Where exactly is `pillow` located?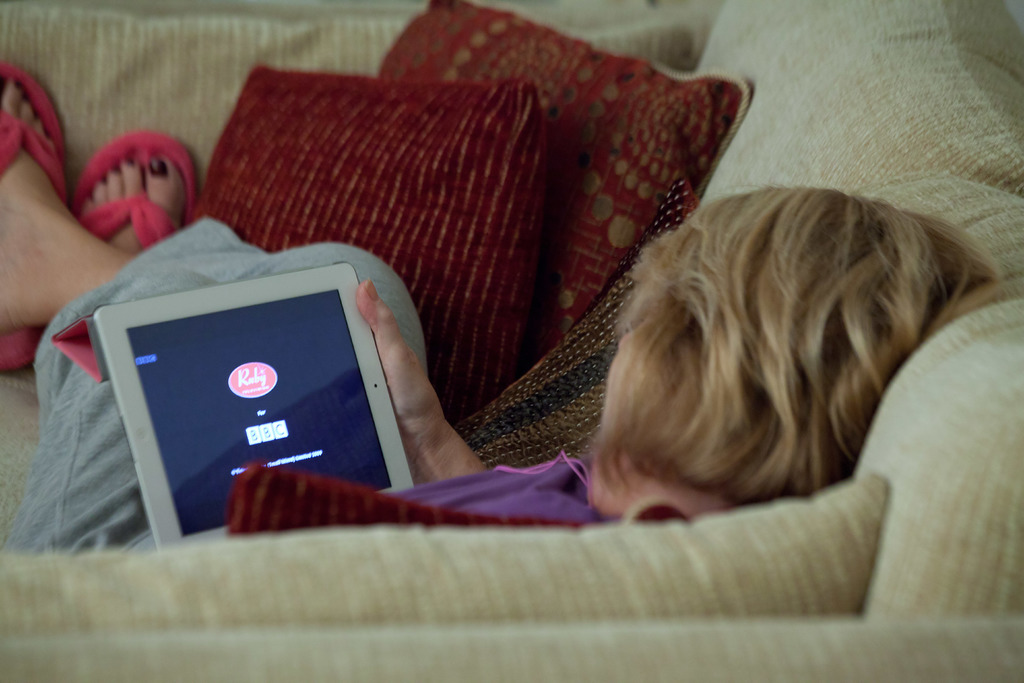
Its bounding box is box(190, 63, 532, 424).
